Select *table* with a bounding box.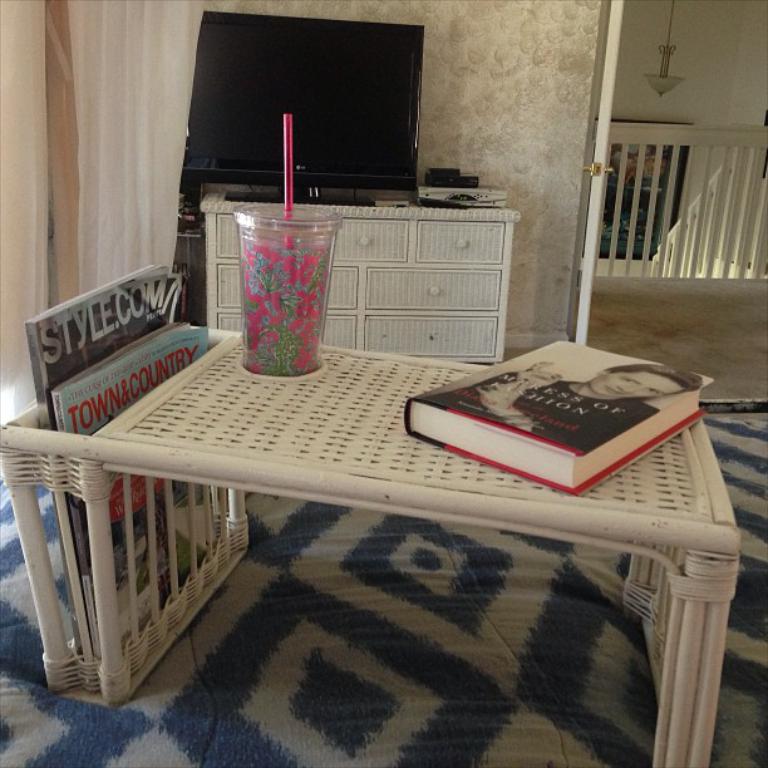
pyautogui.locateOnScreen(0, 310, 767, 767).
